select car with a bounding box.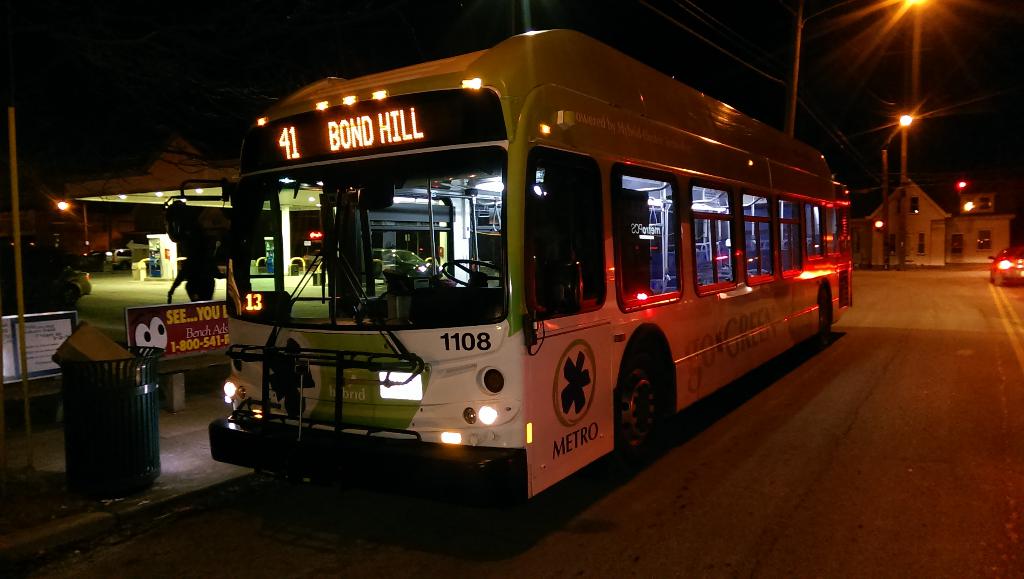
[68, 273, 90, 302].
